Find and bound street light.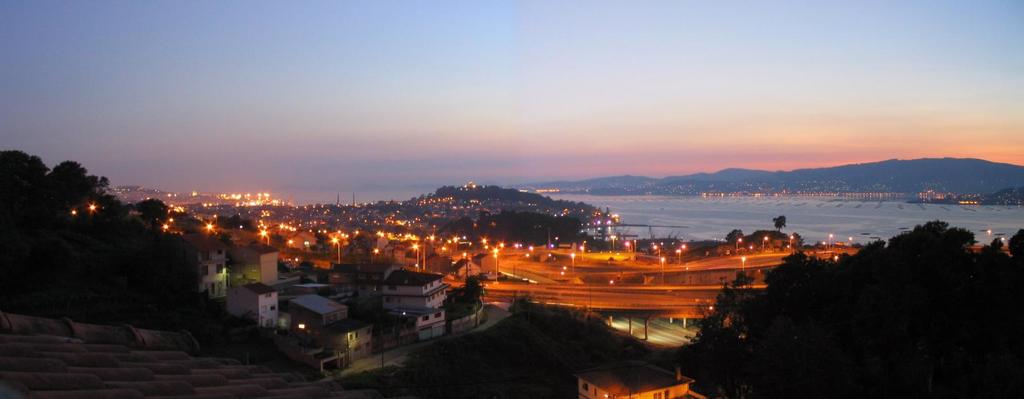
Bound: x1=368, y1=248, x2=381, y2=265.
